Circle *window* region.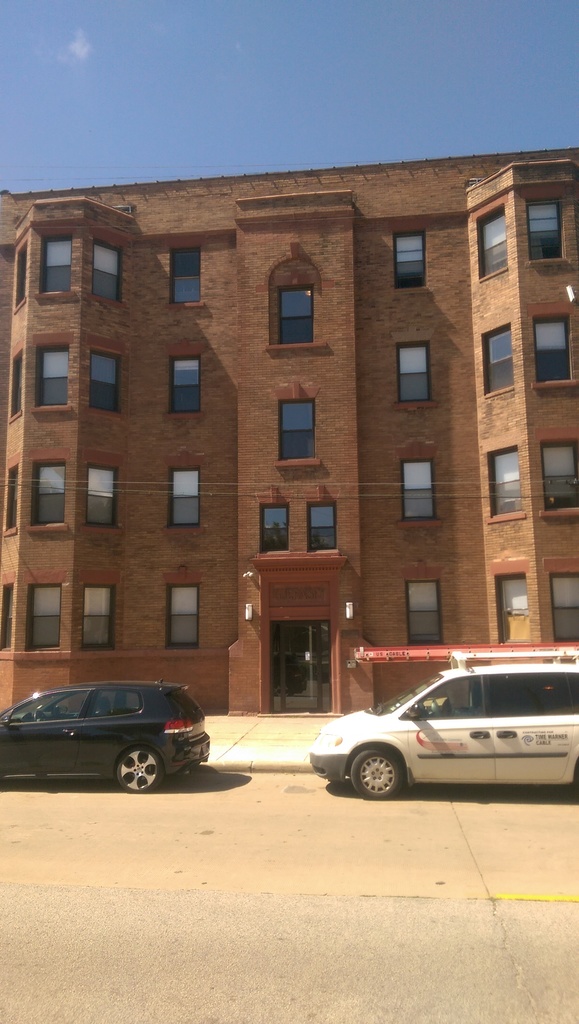
Region: rect(527, 316, 566, 380).
